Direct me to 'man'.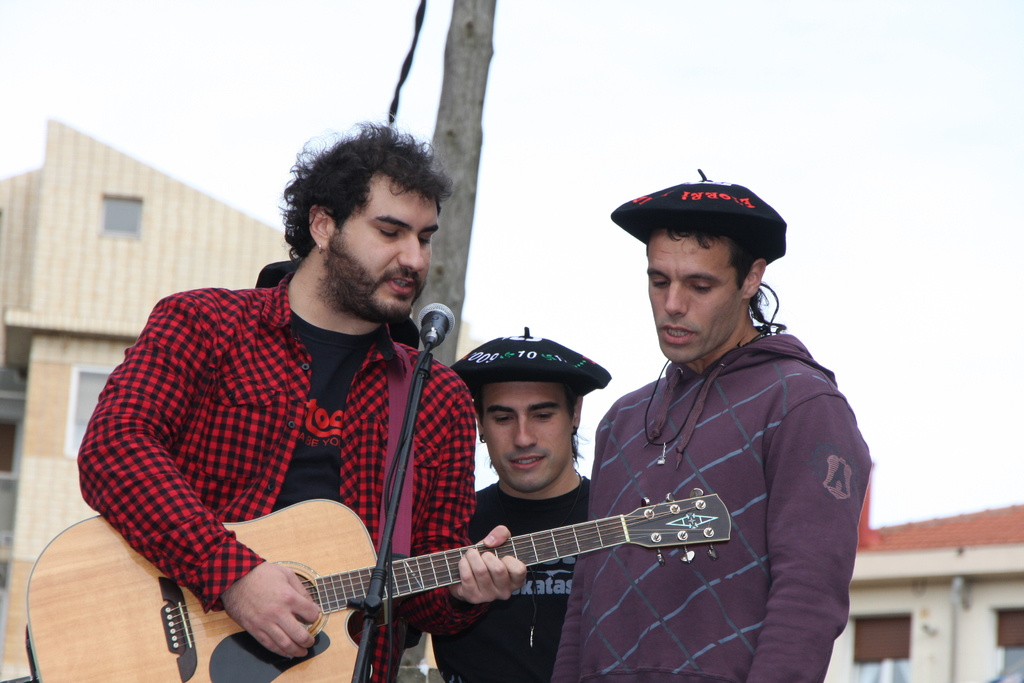
Direction: [533, 177, 899, 682].
